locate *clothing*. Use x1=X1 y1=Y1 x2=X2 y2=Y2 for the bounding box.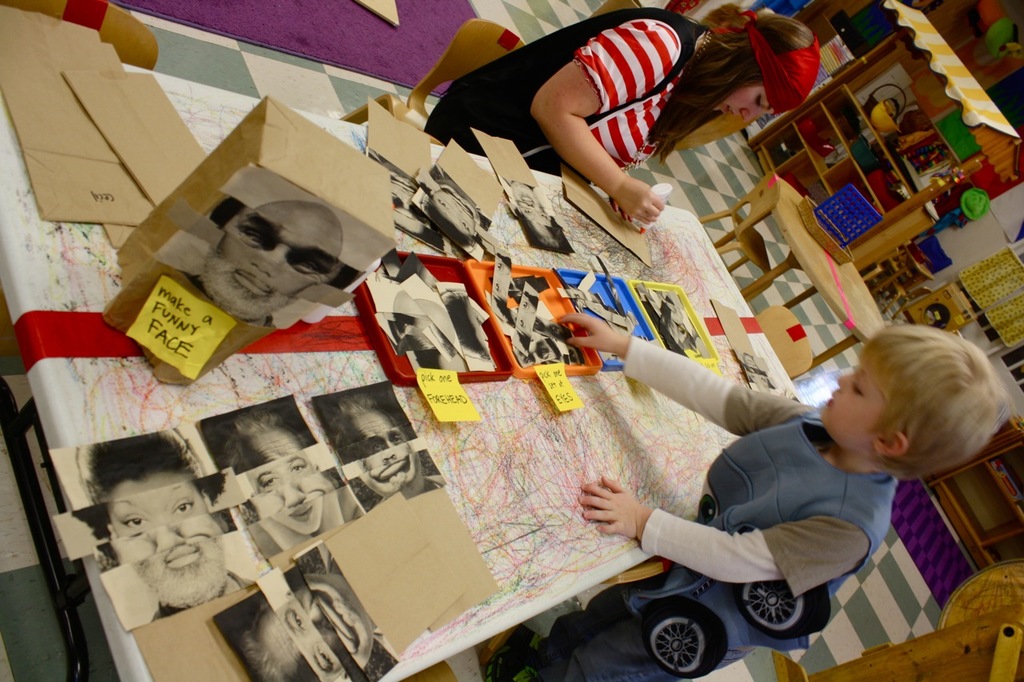
x1=534 y1=370 x2=895 y2=681.
